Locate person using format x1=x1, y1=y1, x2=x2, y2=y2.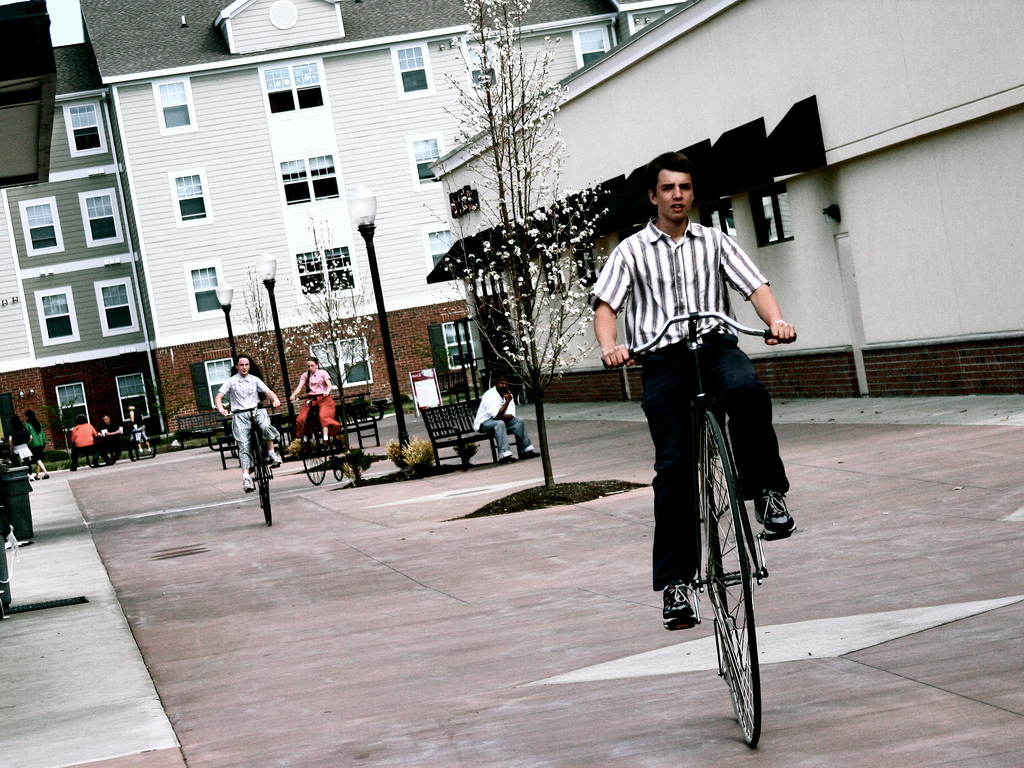
x1=467, y1=372, x2=536, y2=467.
